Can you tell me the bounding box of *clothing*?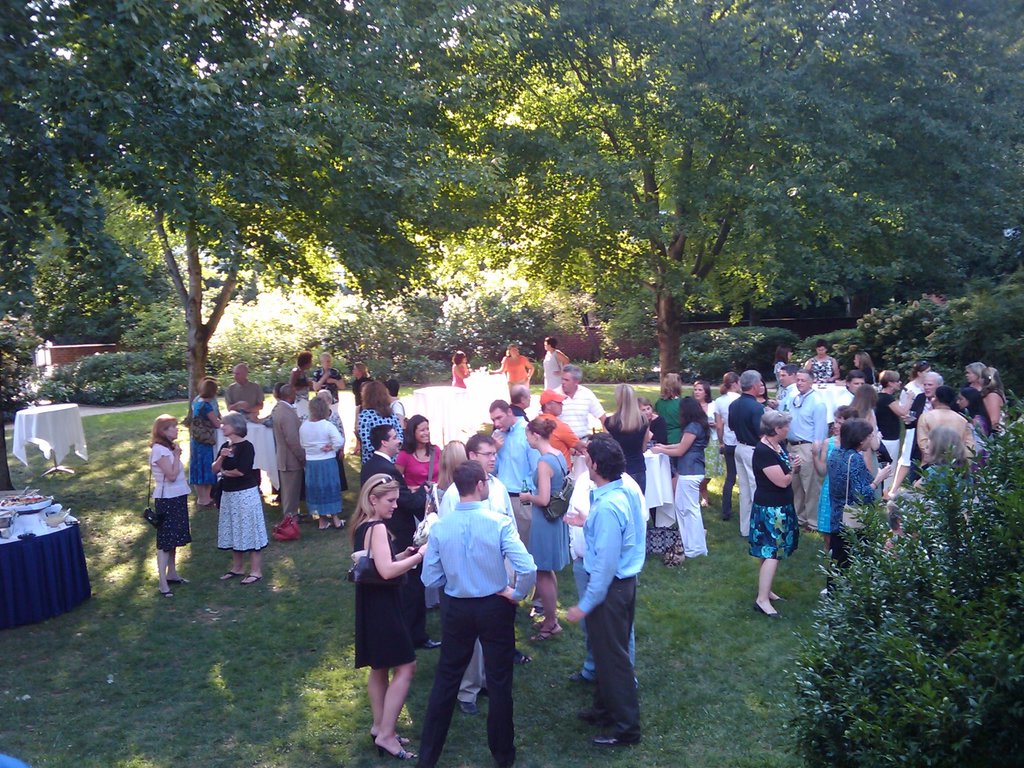
<bbox>526, 449, 571, 571</bbox>.
